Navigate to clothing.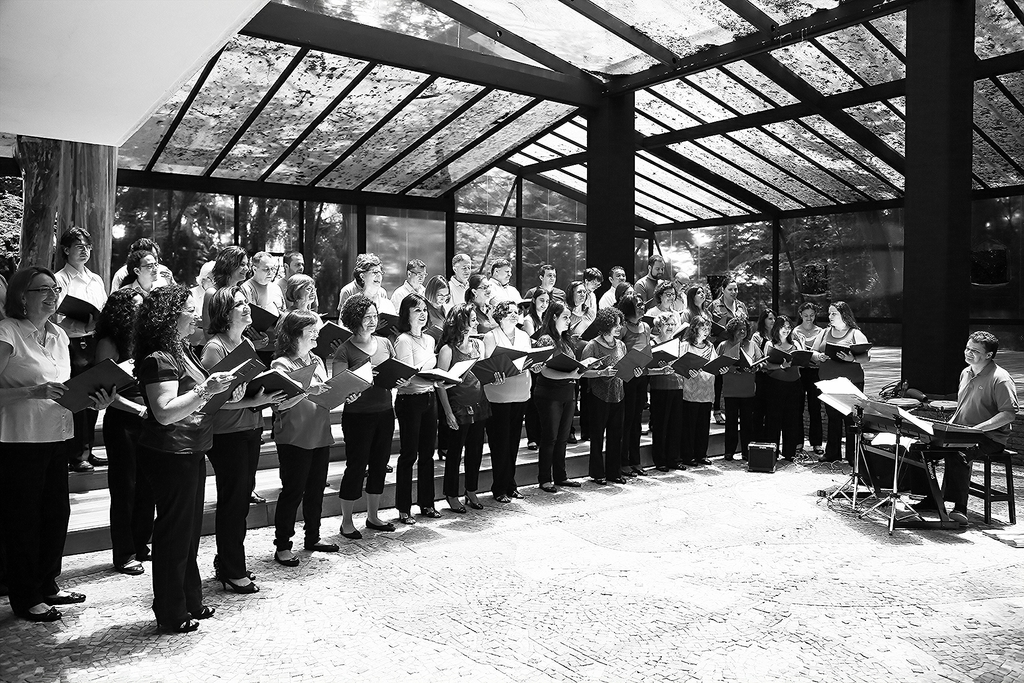
Navigation target: <box>3,270,86,591</box>.
